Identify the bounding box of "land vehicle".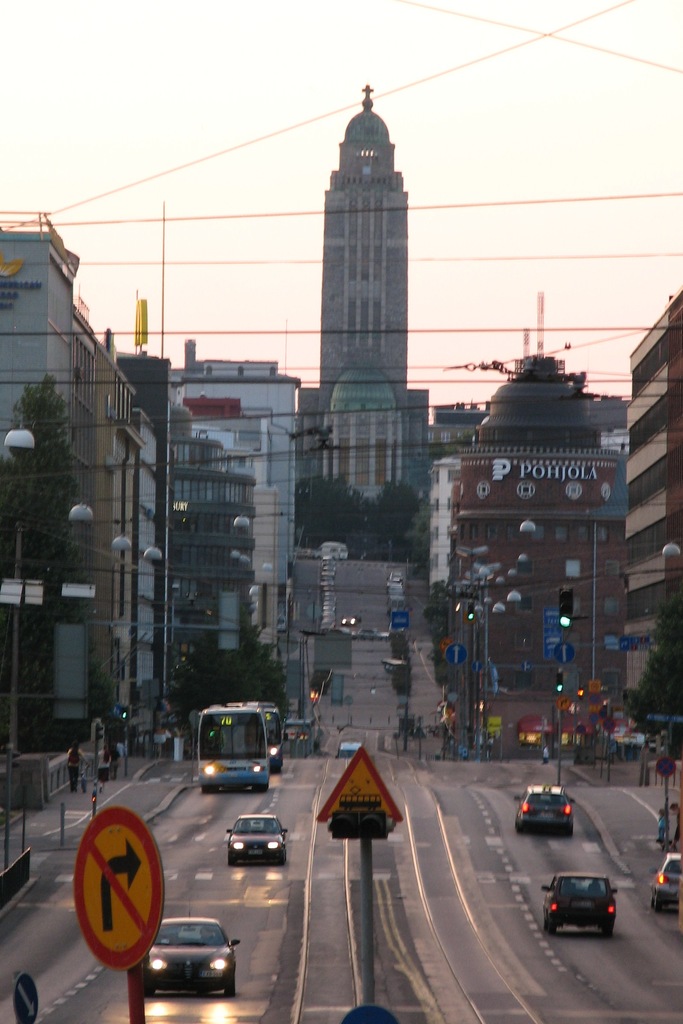
locate(649, 853, 682, 915).
